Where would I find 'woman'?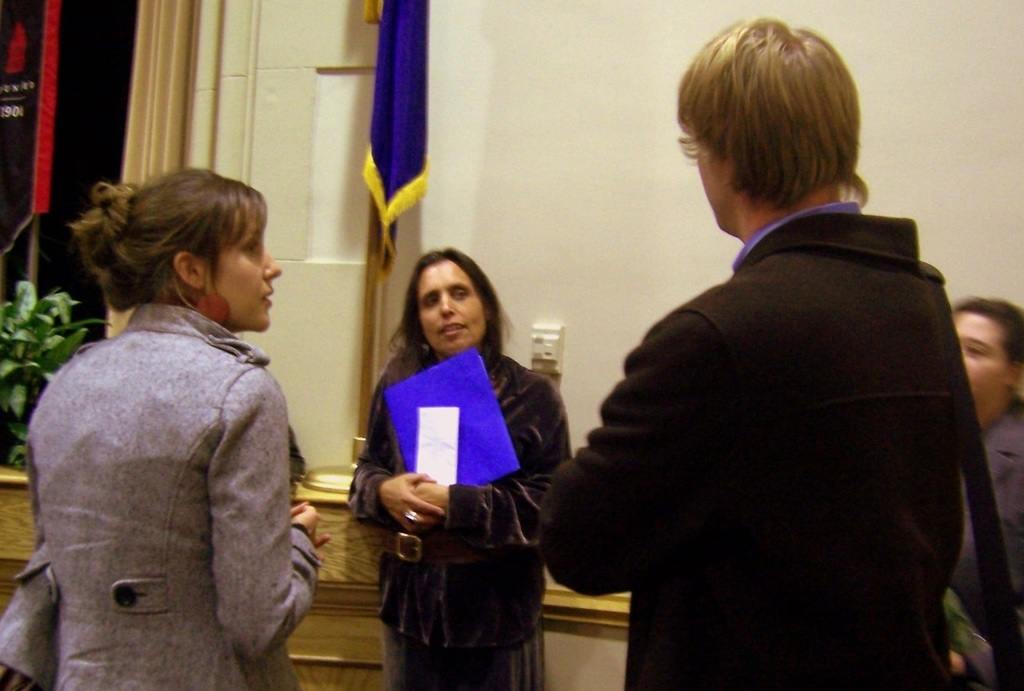
At (352,239,559,678).
